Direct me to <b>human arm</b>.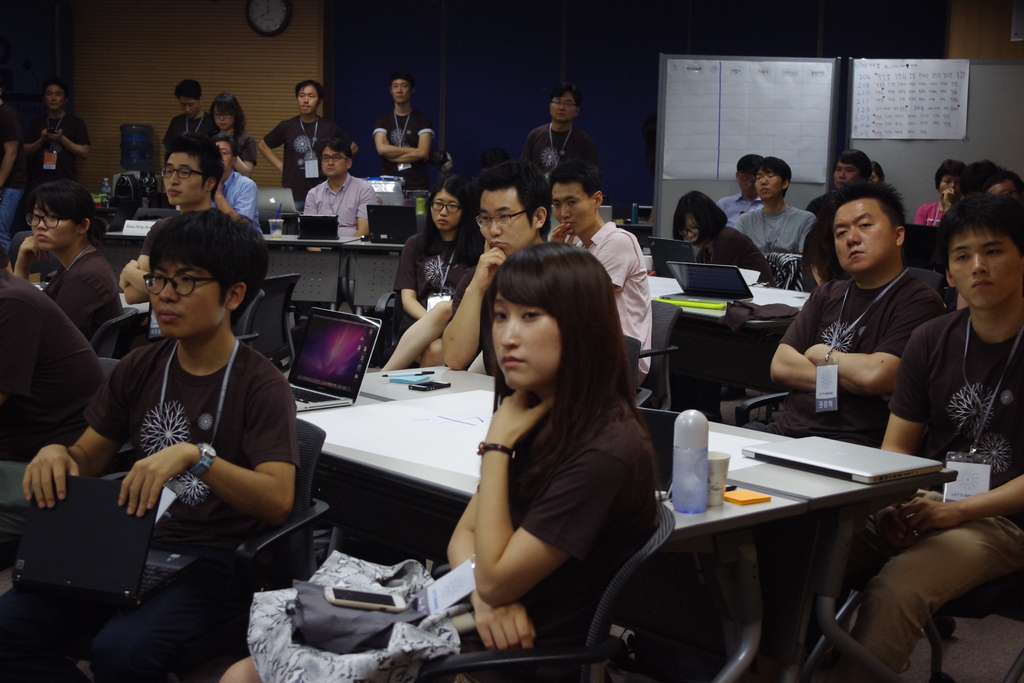
Direction: (794, 206, 831, 263).
